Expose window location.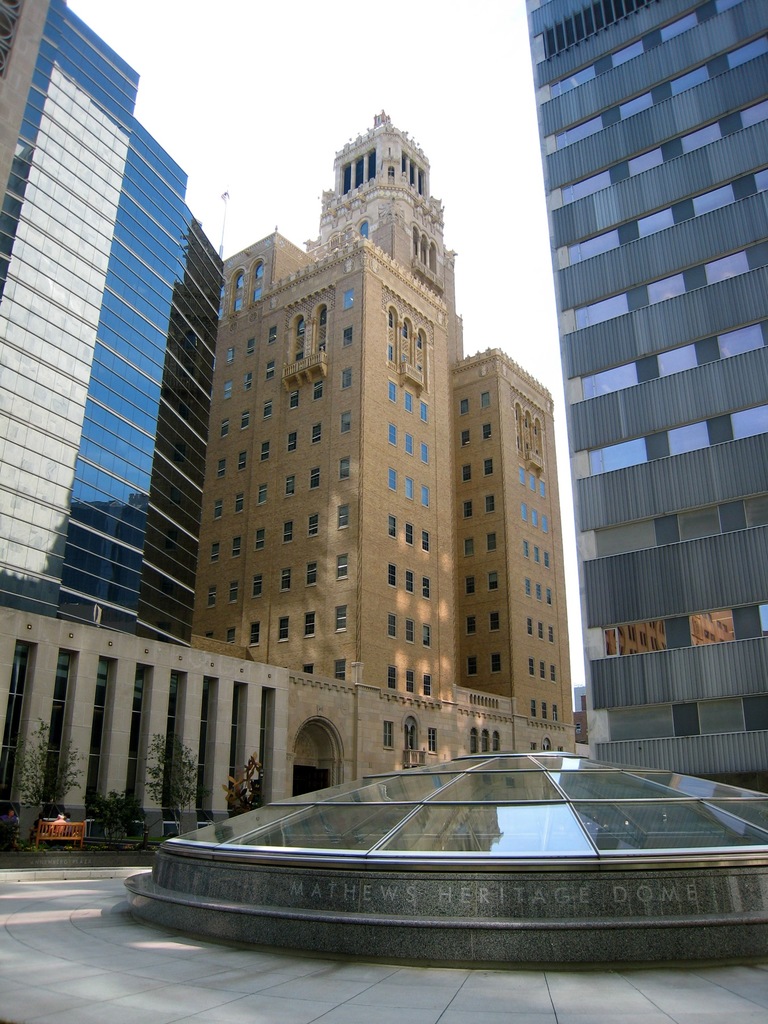
Exposed at [486, 612, 498, 636].
